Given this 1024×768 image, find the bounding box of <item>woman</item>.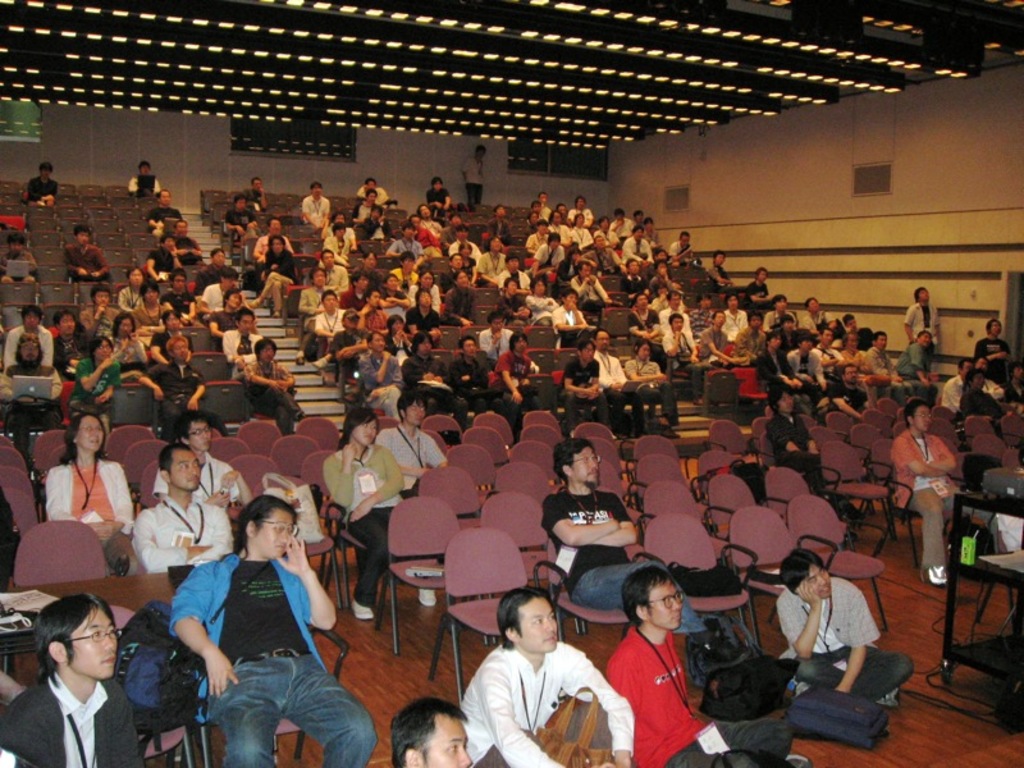
{"x1": 320, "y1": 406, "x2": 453, "y2": 622}.
